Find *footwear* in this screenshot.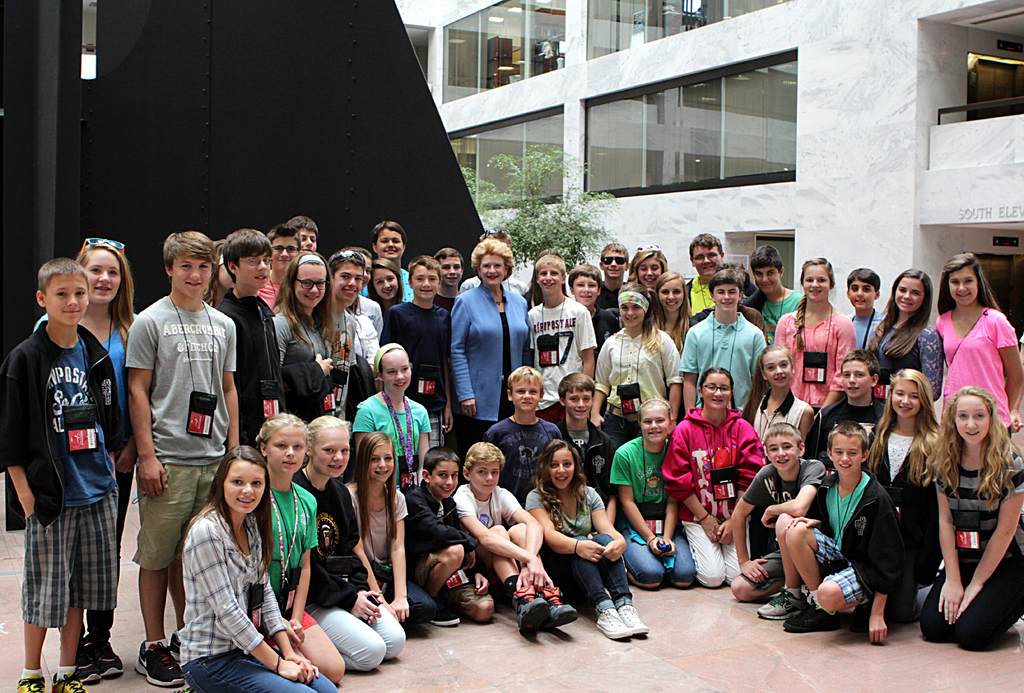
The bounding box for *footwear* is rect(515, 587, 550, 639).
